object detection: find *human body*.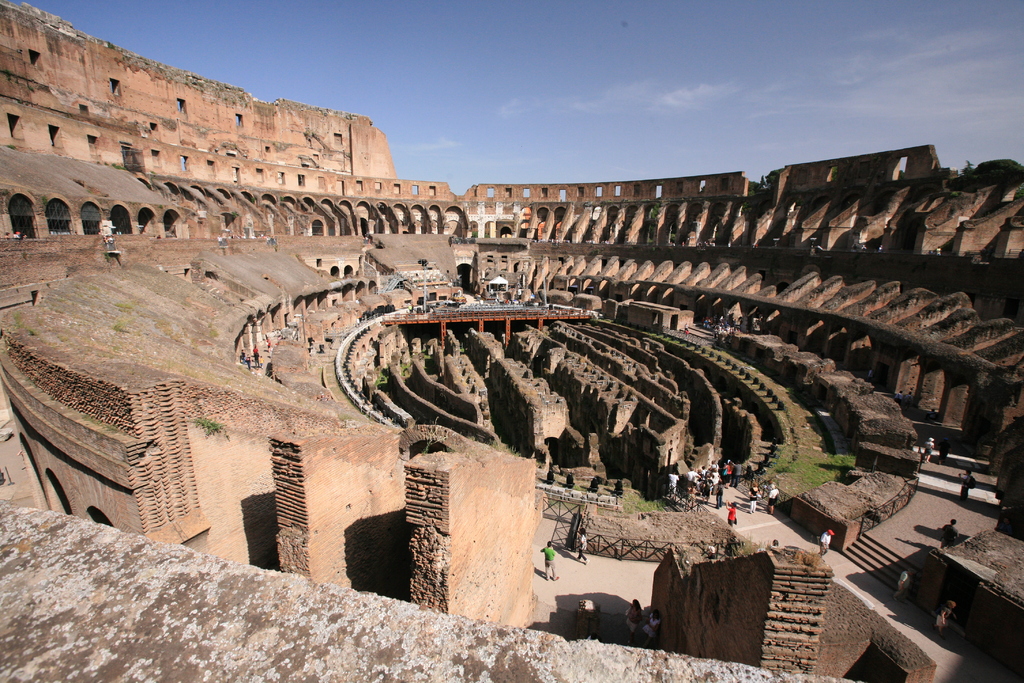
[left=939, top=522, right=961, bottom=548].
